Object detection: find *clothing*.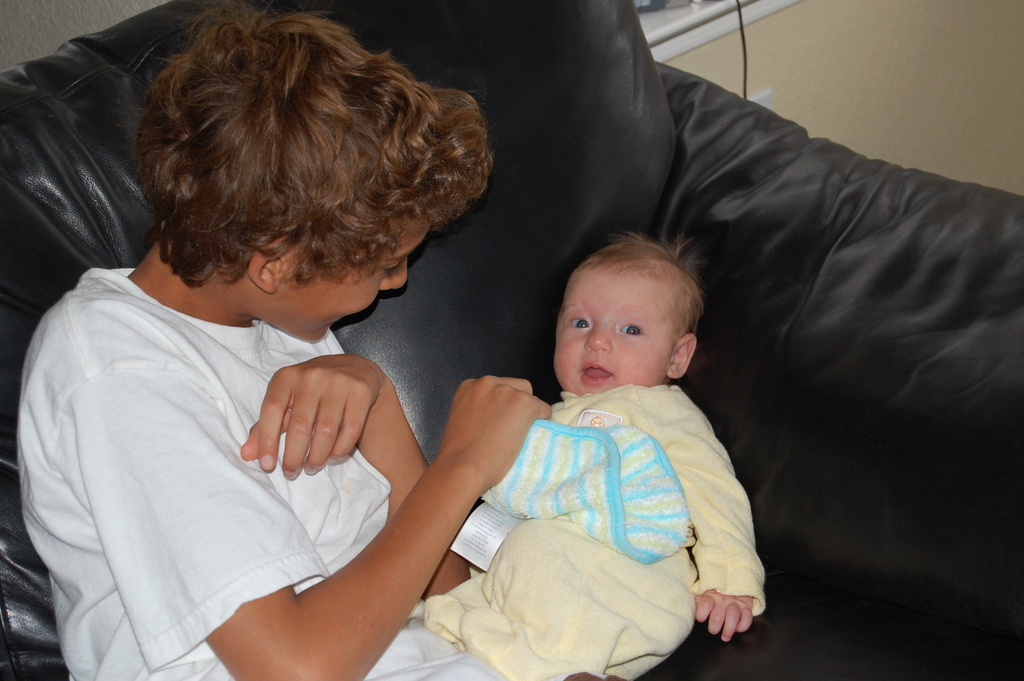
(x1=4, y1=267, x2=481, y2=680).
